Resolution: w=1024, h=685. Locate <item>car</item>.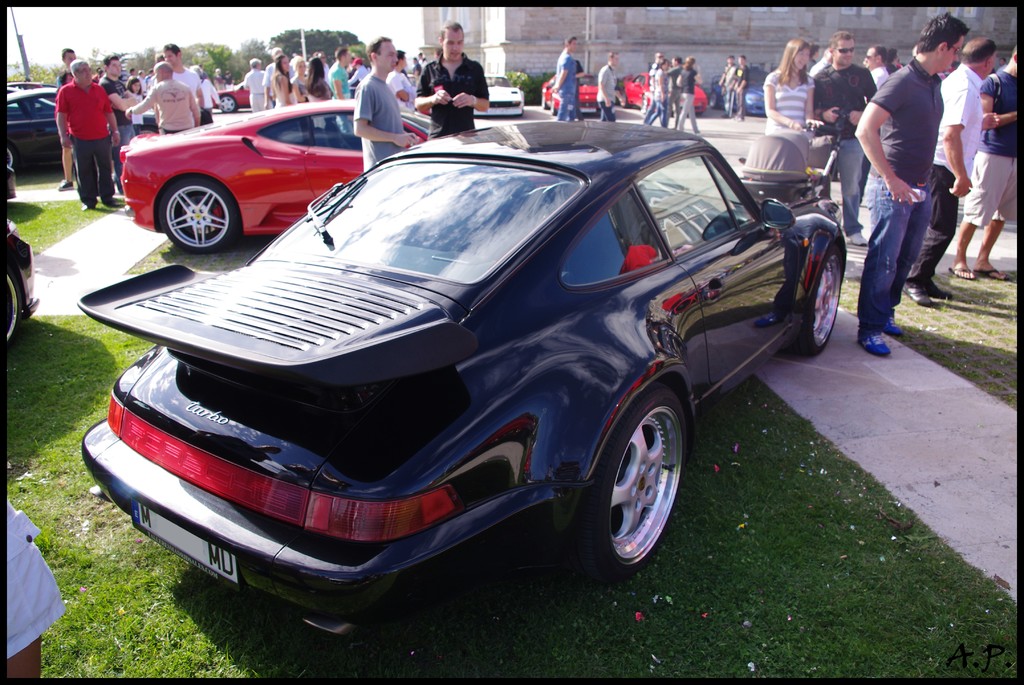
rect(471, 72, 525, 113).
